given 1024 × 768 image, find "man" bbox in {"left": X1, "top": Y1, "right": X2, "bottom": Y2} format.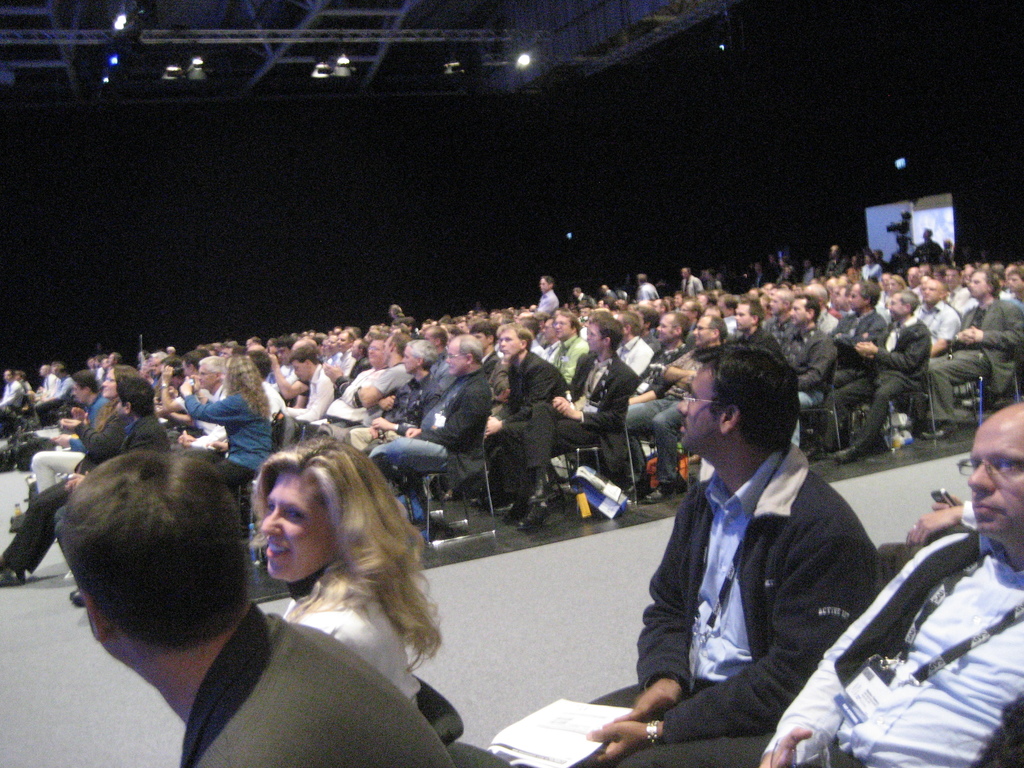
{"left": 822, "top": 244, "right": 849, "bottom": 279}.
